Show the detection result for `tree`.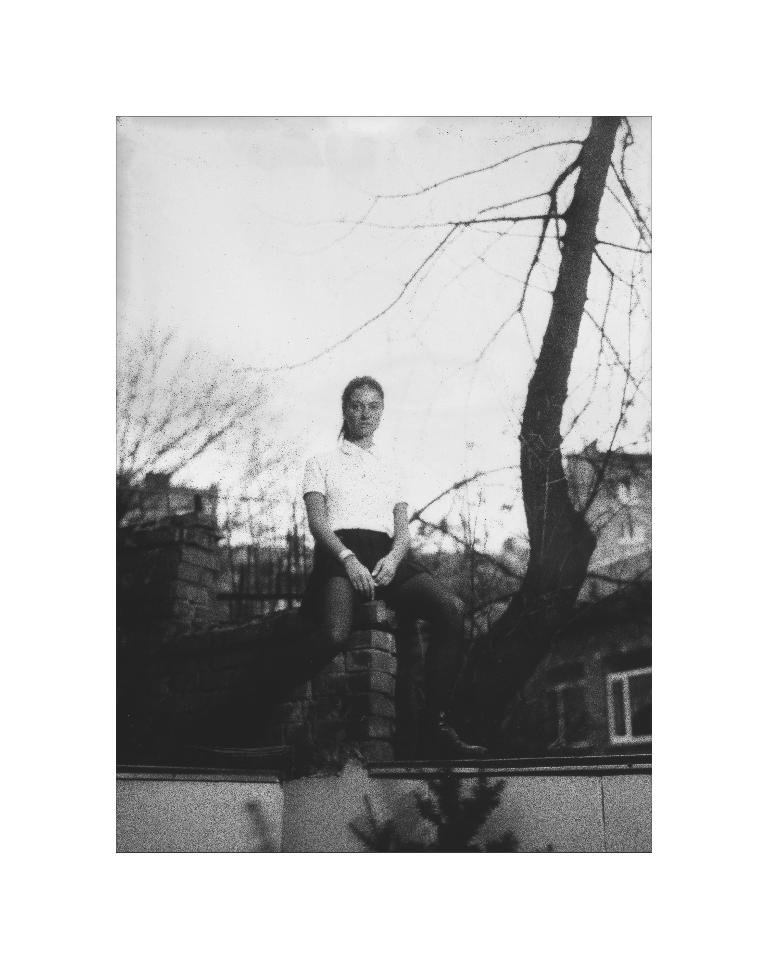
{"x1": 183, "y1": 80, "x2": 647, "y2": 810}.
